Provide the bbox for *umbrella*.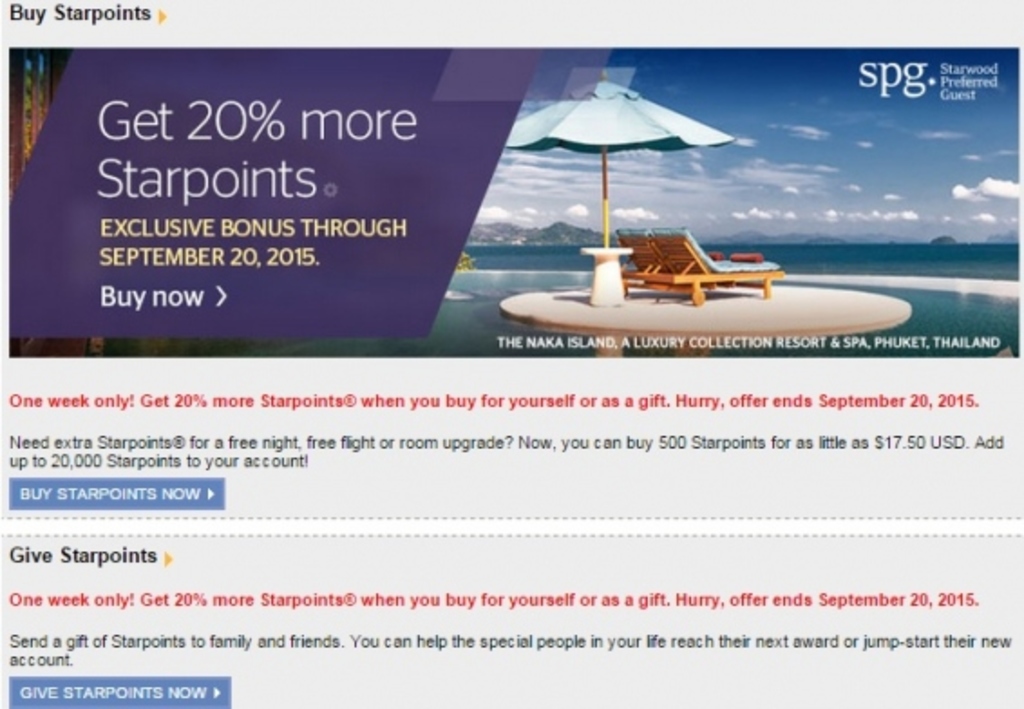
(496, 71, 740, 250).
